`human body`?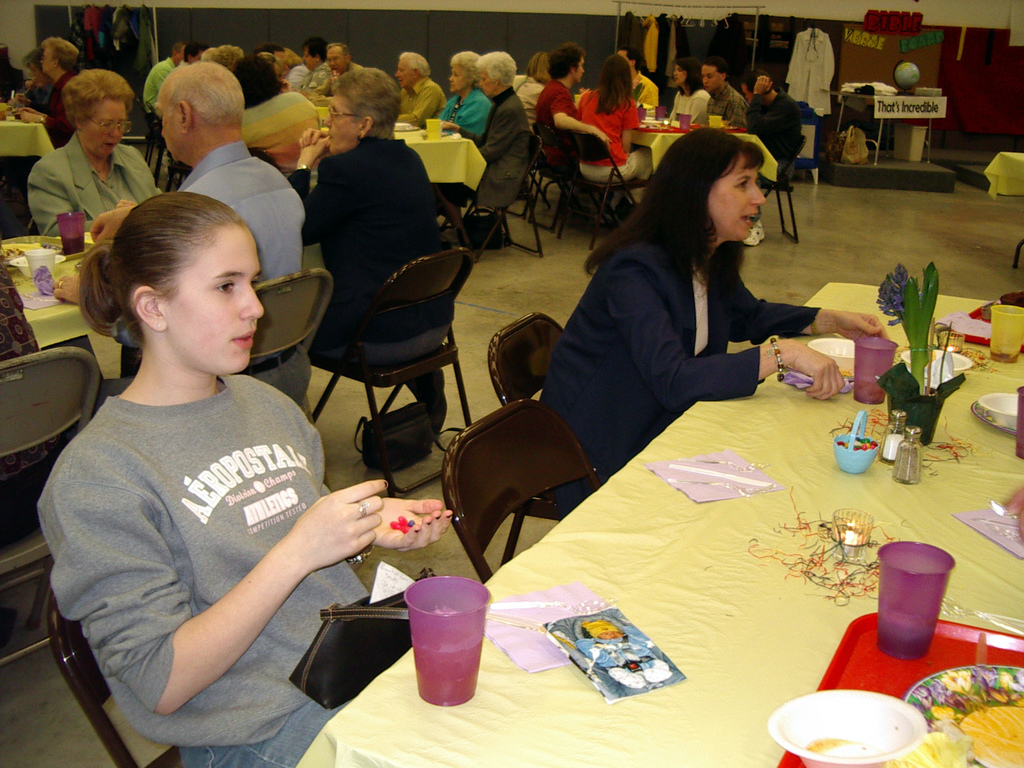
440,53,530,207
